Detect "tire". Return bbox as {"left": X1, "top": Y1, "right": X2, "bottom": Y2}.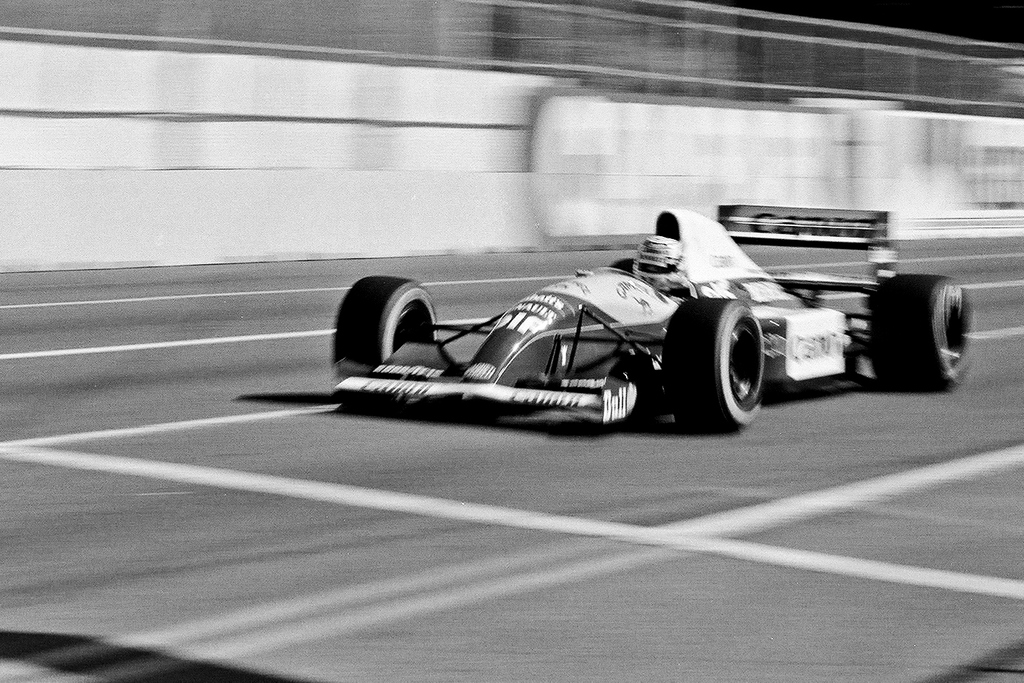
{"left": 865, "top": 273, "right": 973, "bottom": 386}.
